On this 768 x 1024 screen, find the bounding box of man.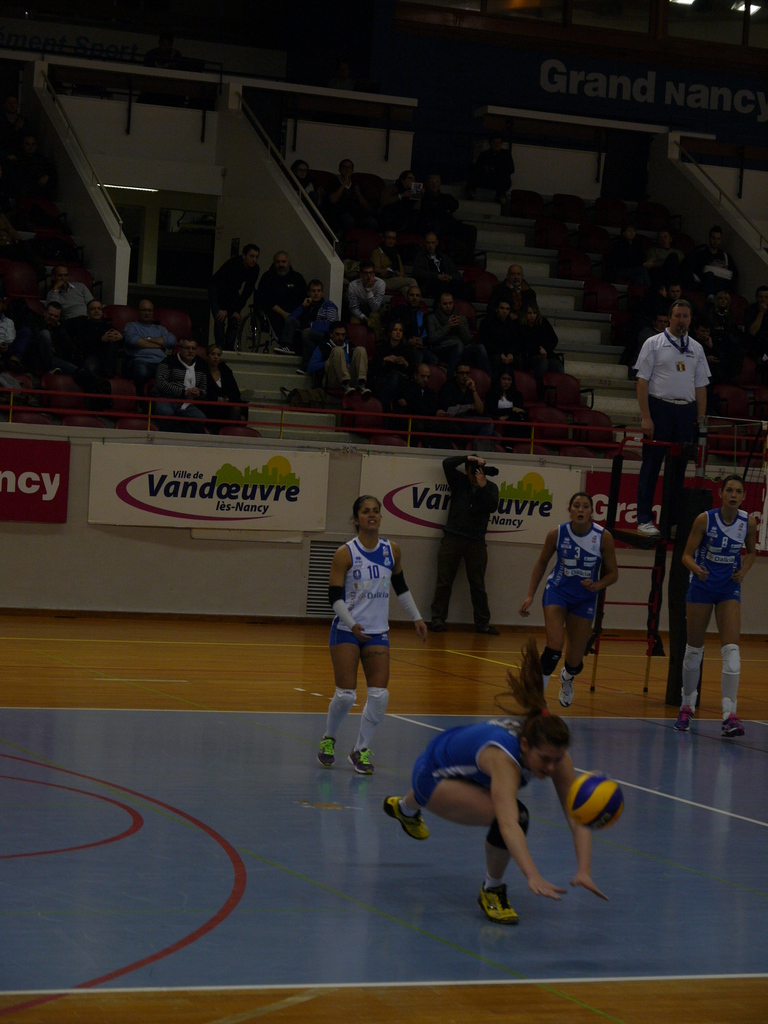
Bounding box: 392,362,452,450.
